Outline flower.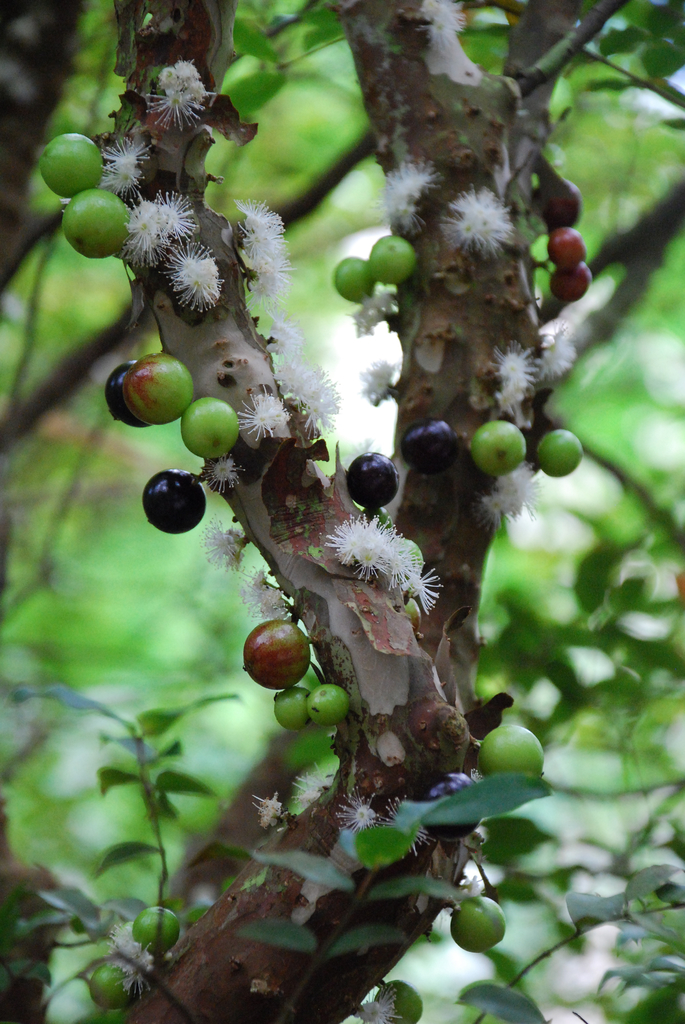
Outline: crop(485, 342, 543, 424).
